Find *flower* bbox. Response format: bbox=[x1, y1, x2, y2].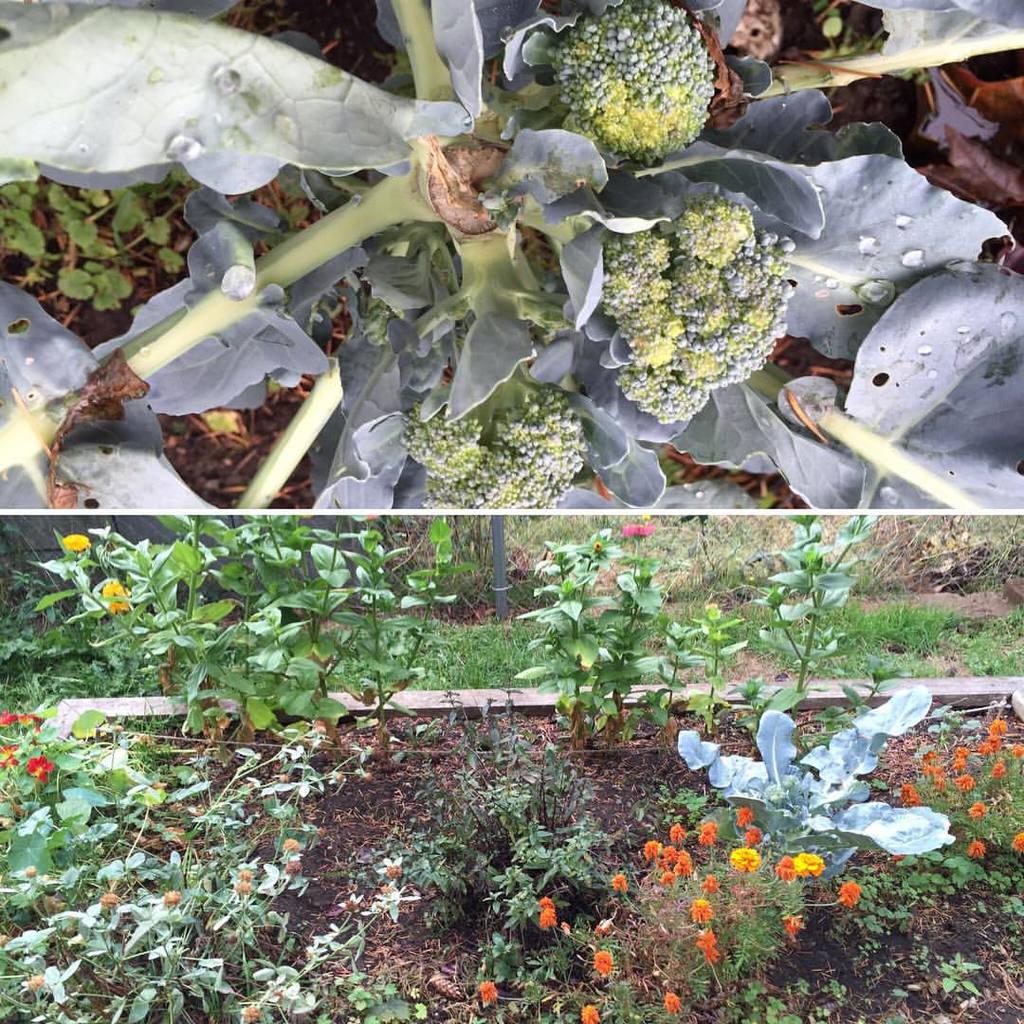
bbox=[580, 1001, 600, 1023].
